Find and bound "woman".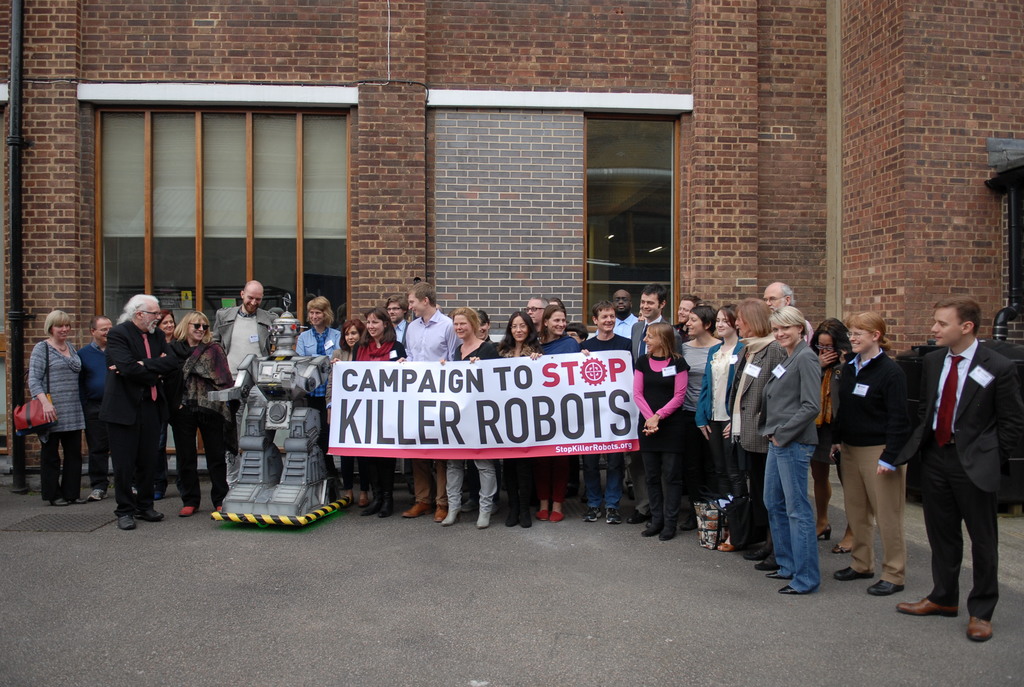
Bound: BBox(436, 301, 498, 533).
